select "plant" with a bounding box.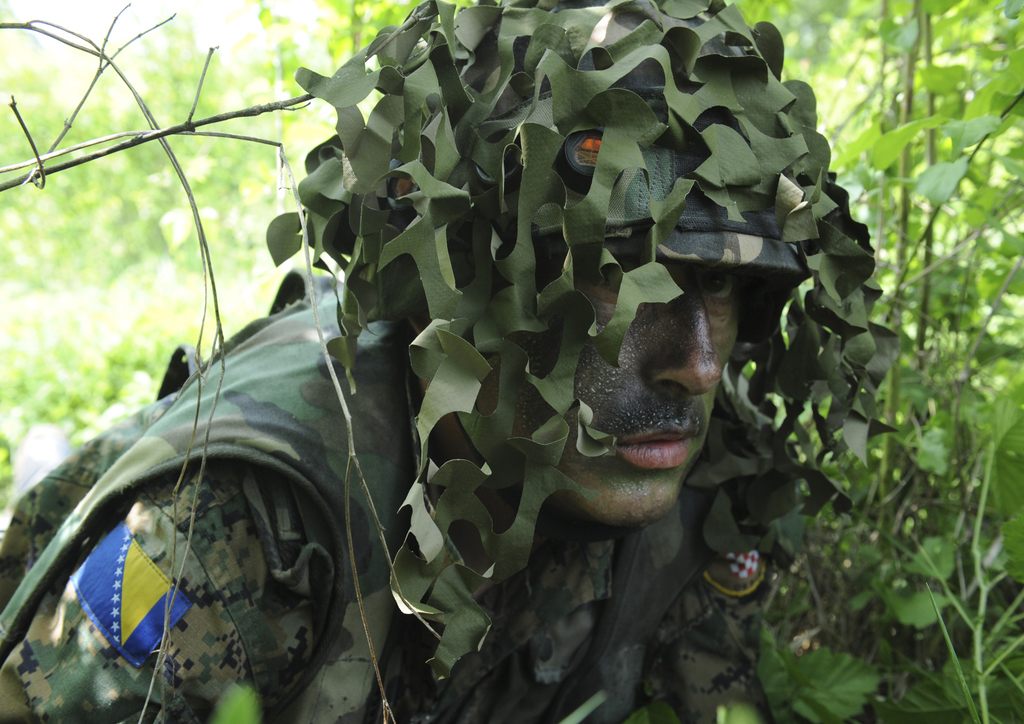
rect(874, 393, 1023, 713).
